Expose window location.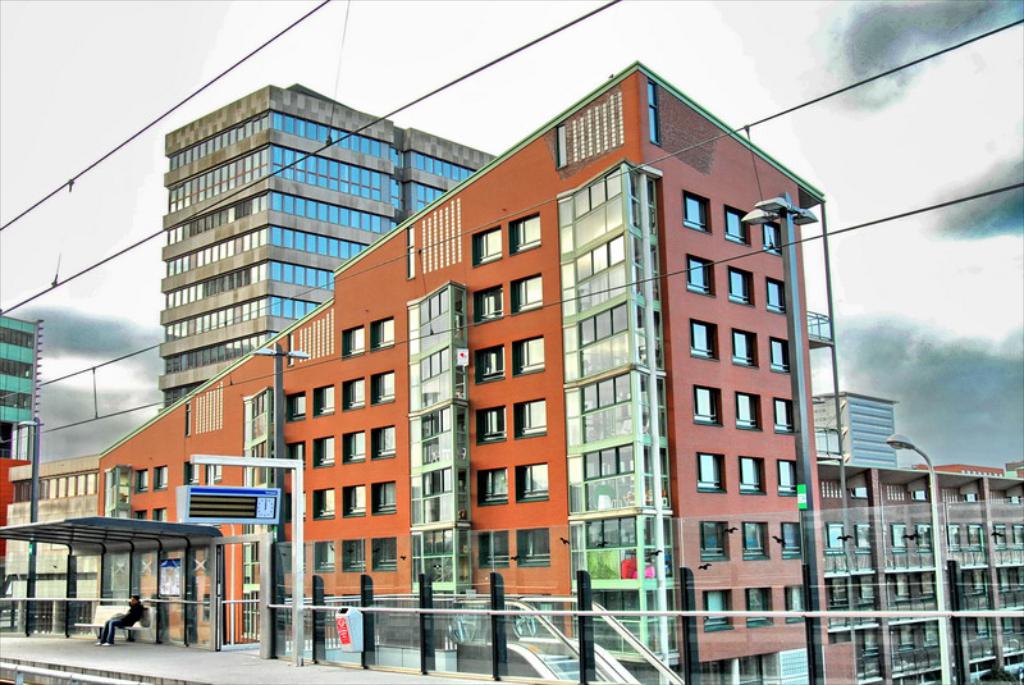
Exposed at (155,469,165,488).
